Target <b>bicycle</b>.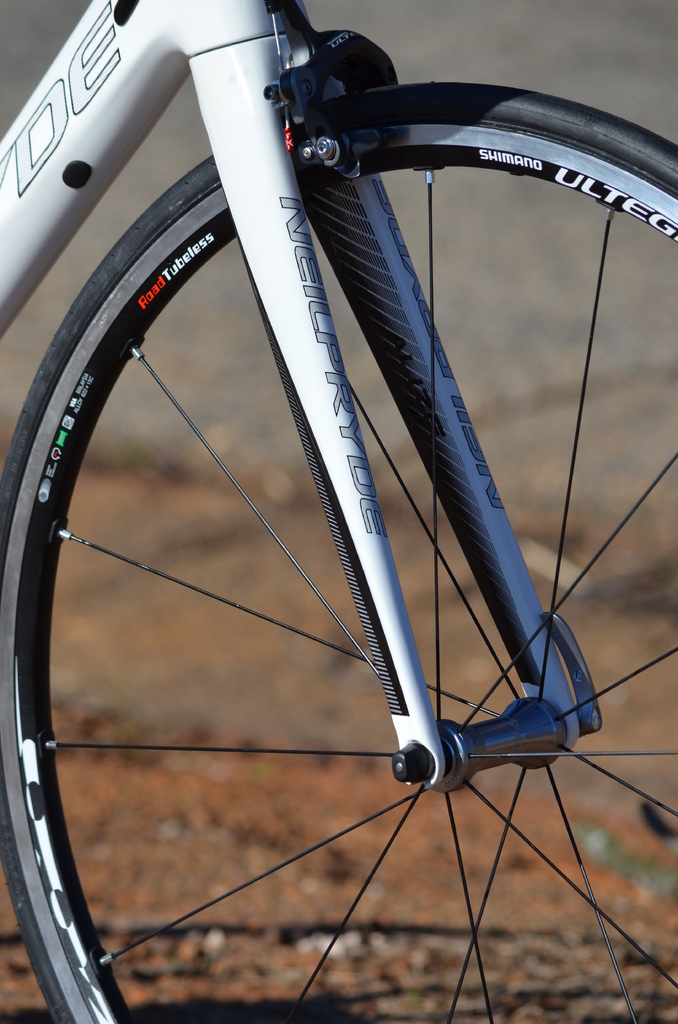
Target region: <box>0,0,677,1023</box>.
